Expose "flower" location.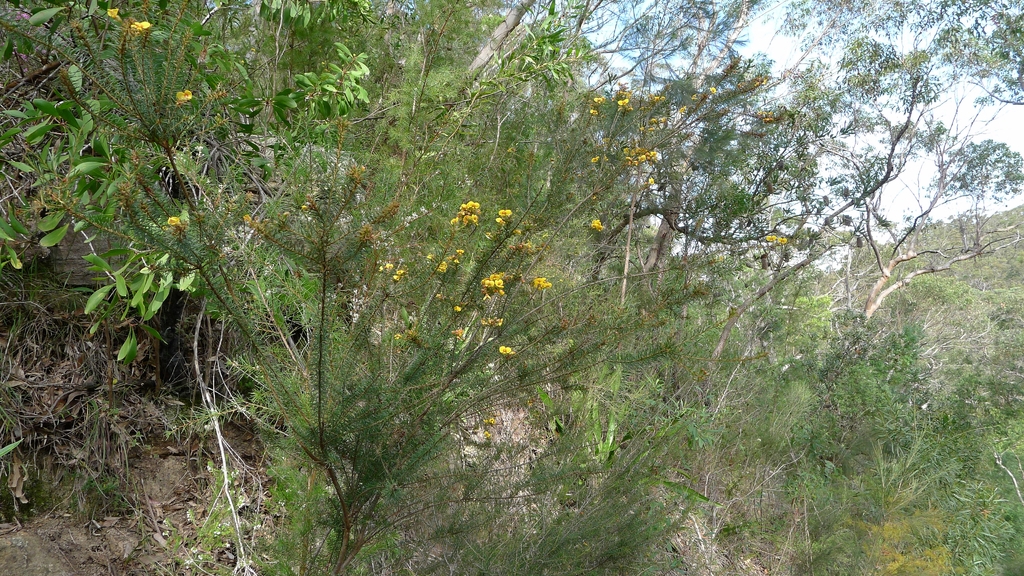
Exposed at Rect(681, 105, 687, 111).
